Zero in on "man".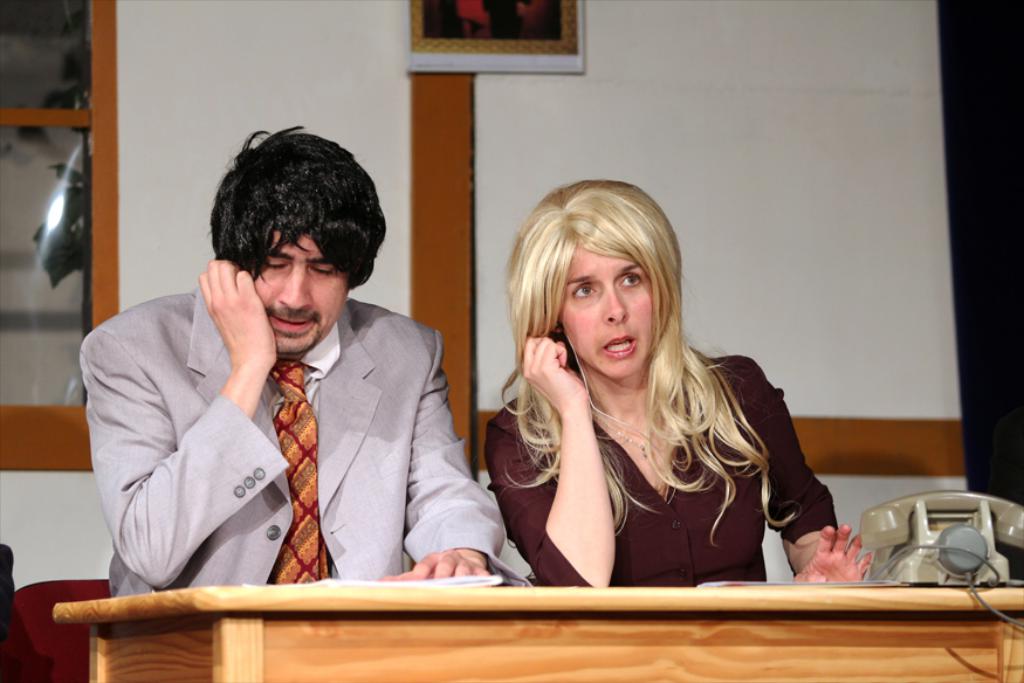
Zeroed in: box(74, 126, 520, 598).
